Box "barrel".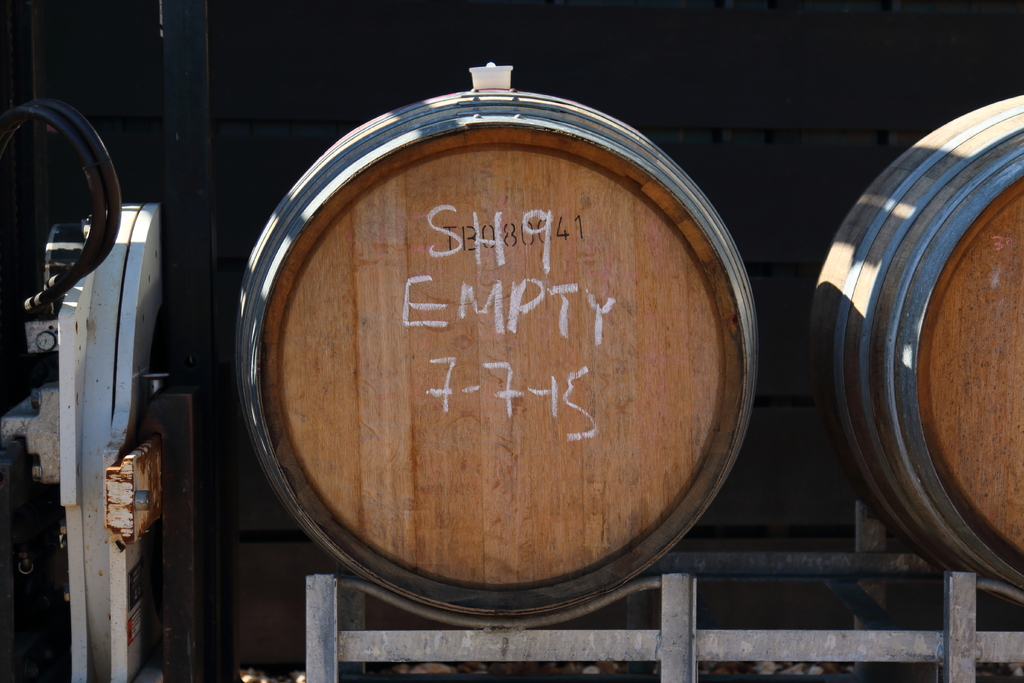
[235,60,762,623].
